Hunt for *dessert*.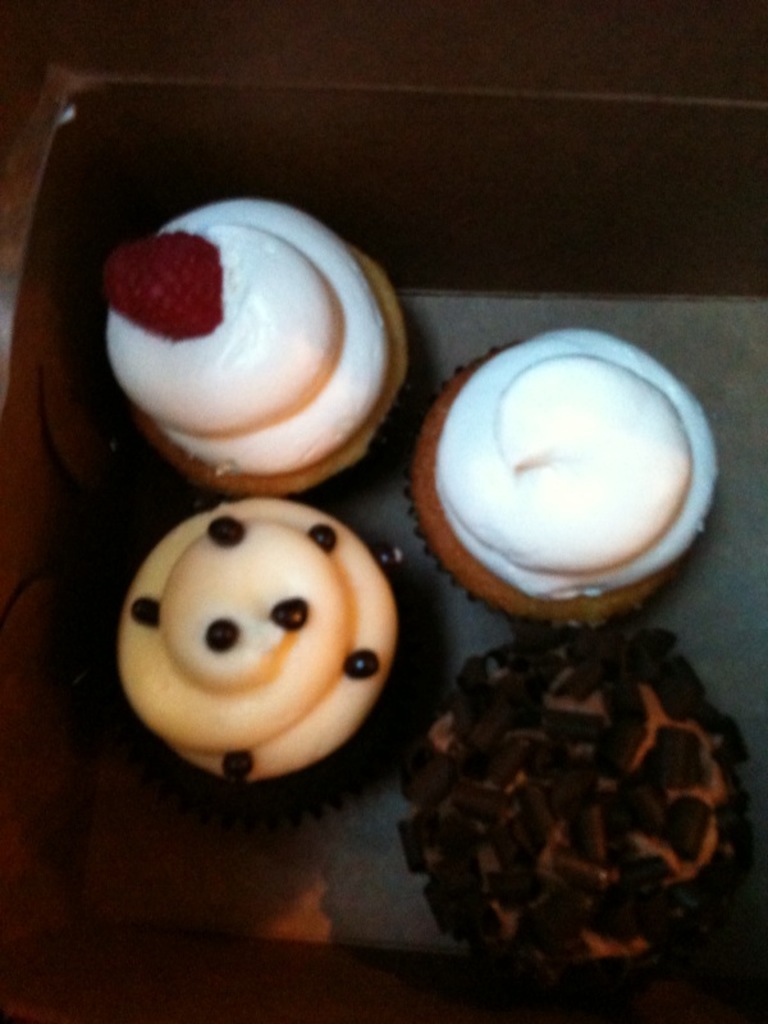
Hunted down at BBox(399, 631, 744, 978).
